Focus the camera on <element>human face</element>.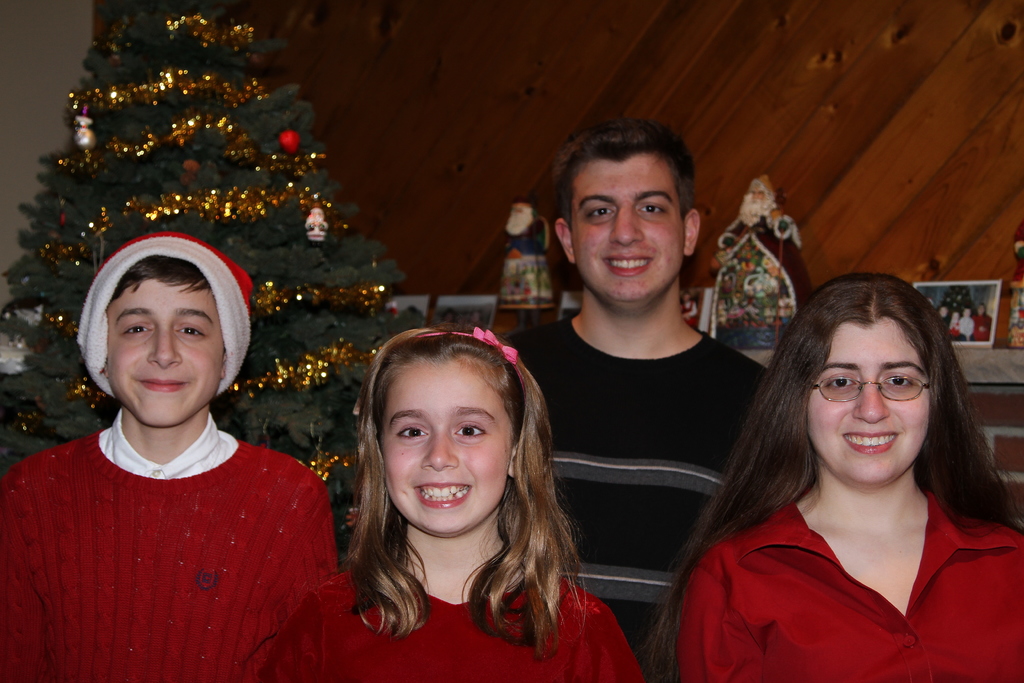
Focus region: [left=568, top=151, right=686, bottom=300].
